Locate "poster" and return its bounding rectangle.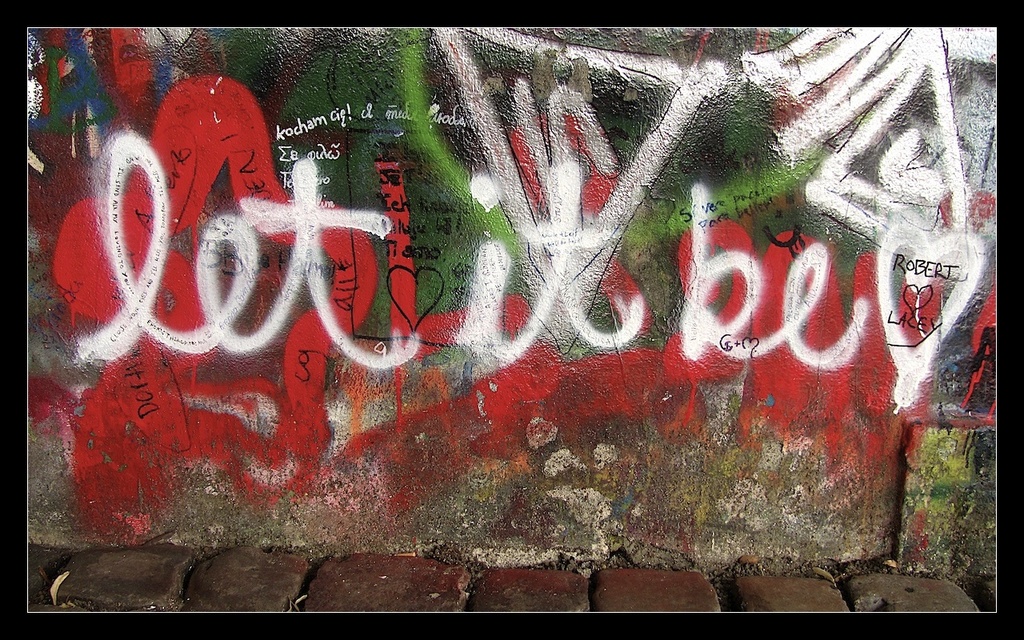
0 0 1023 639.
